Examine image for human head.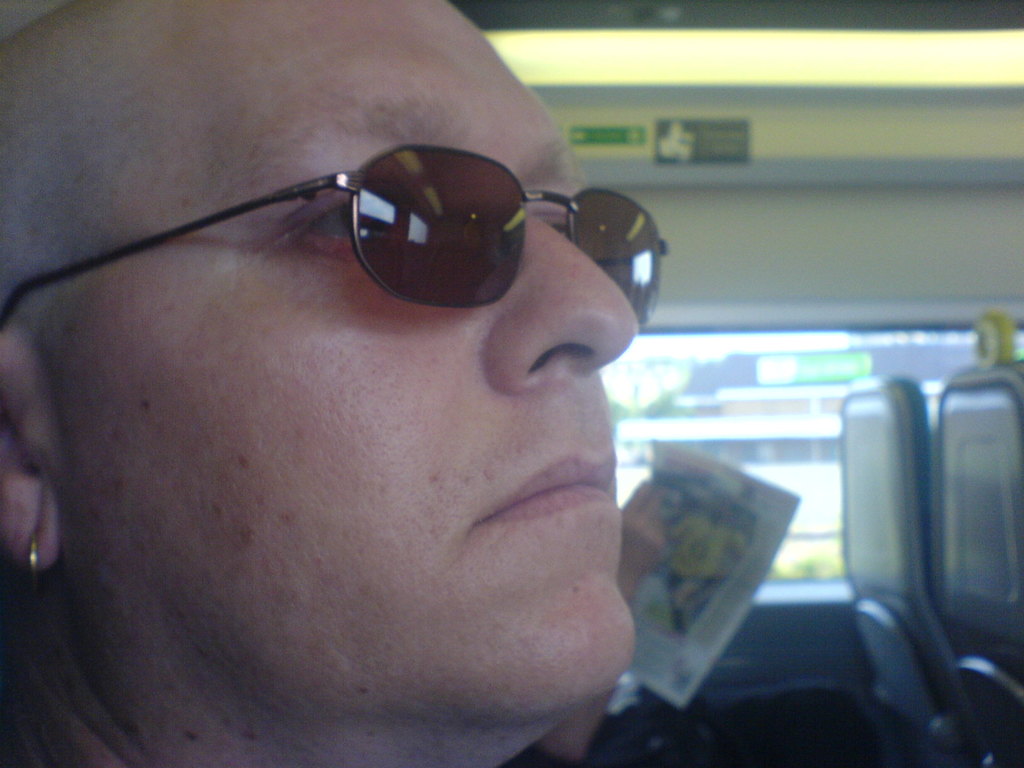
Examination result: (59, 0, 750, 761).
